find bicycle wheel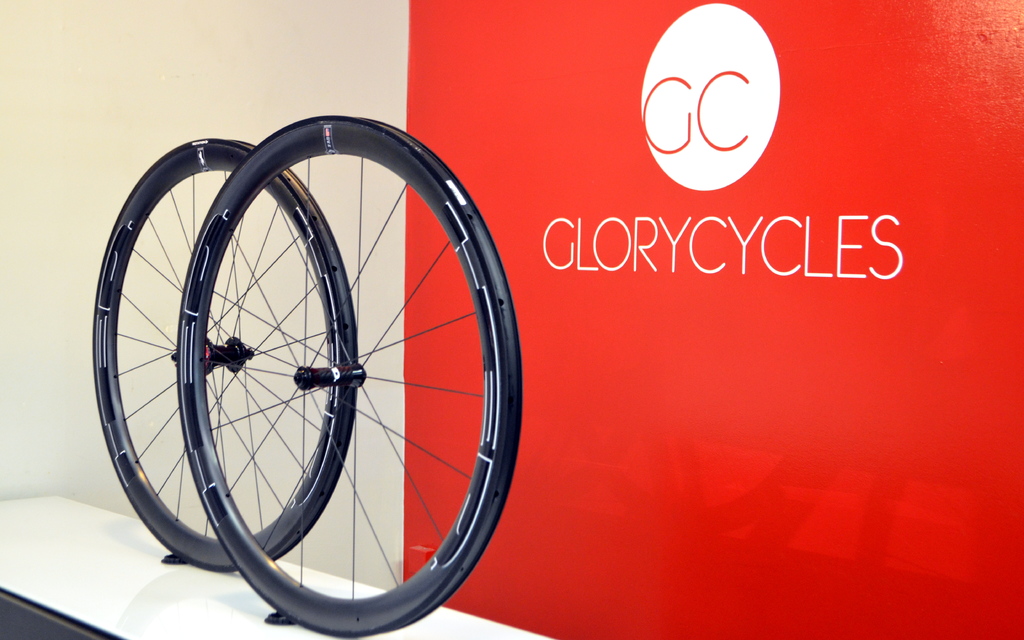
{"x1": 87, "y1": 136, "x2": 357, "y2": 578}
